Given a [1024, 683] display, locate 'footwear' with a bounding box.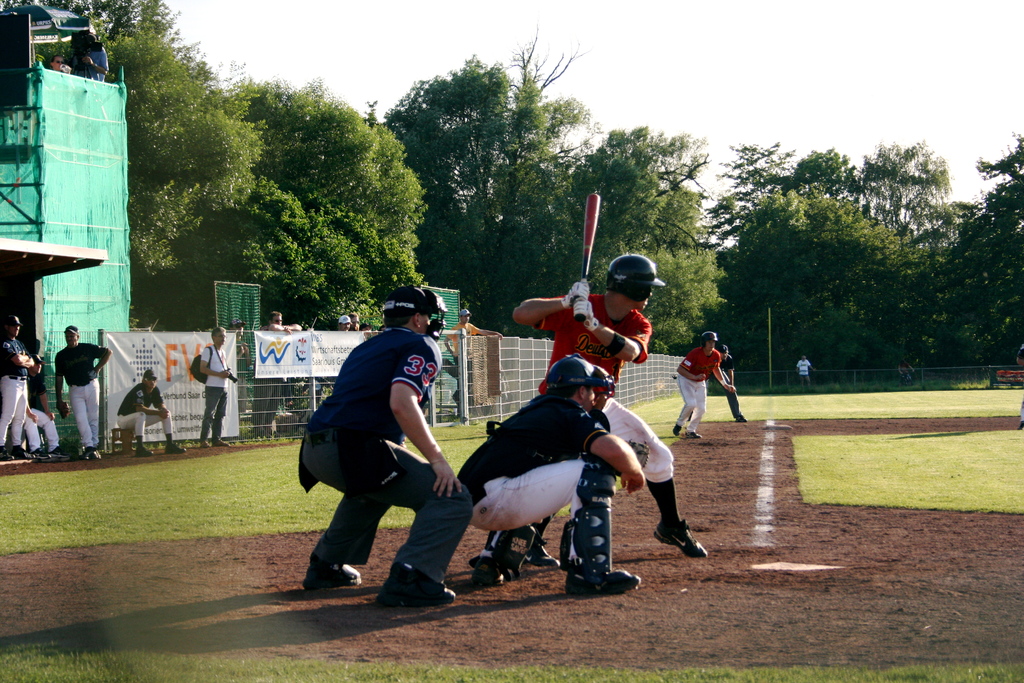
Located: 52, 448, 69, 458.
